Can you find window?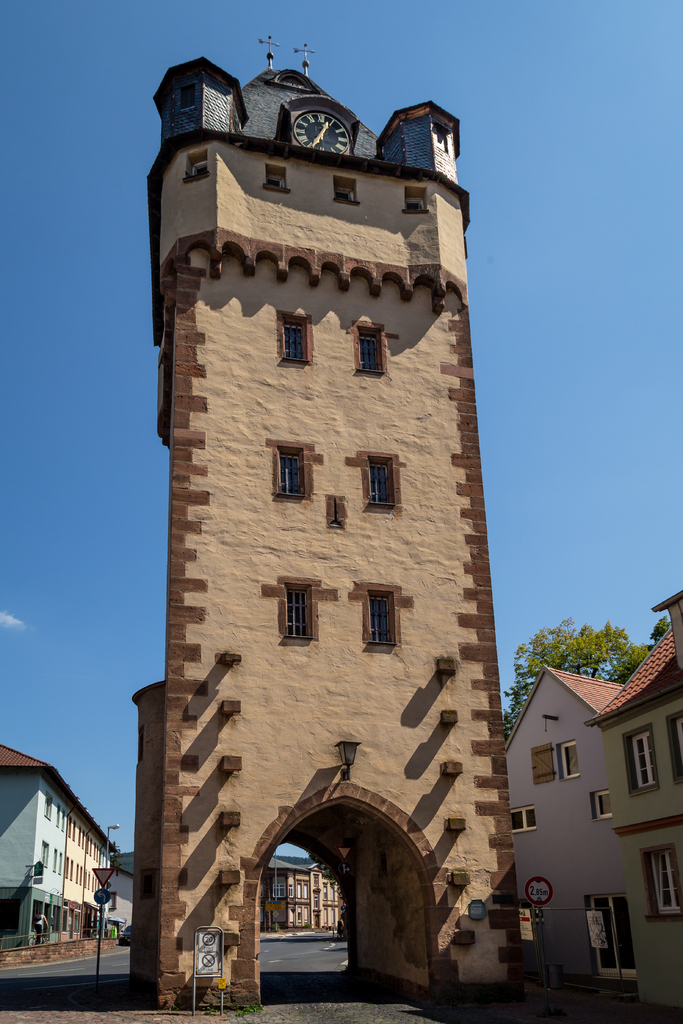
Yes, bounding box: bbox=[263, 164, 290, 193].
